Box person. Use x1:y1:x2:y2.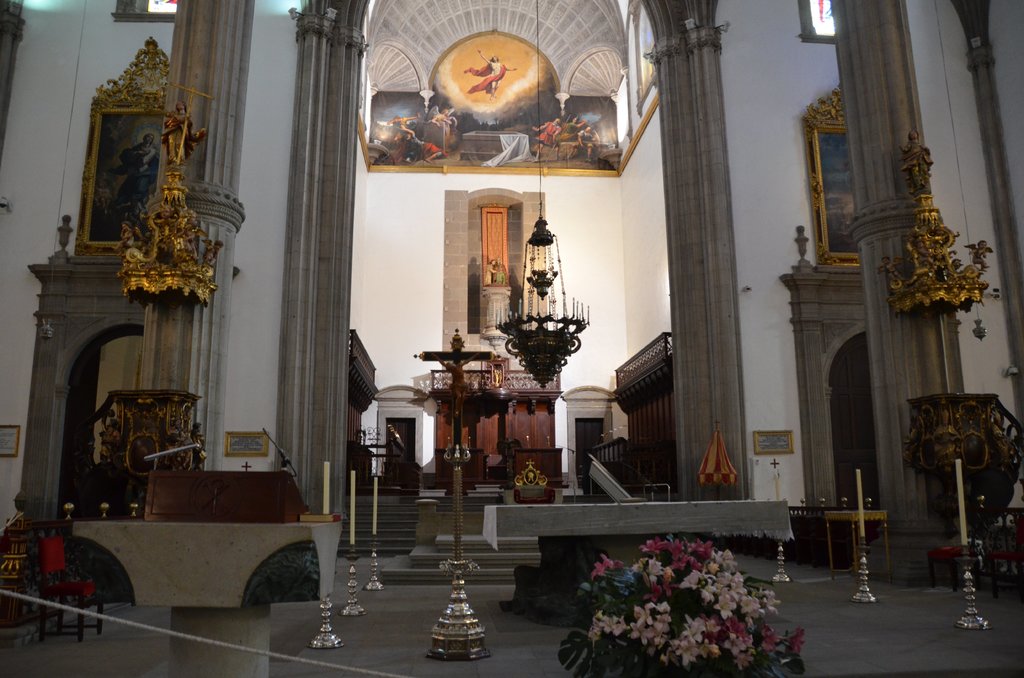
431:111:458:129.
